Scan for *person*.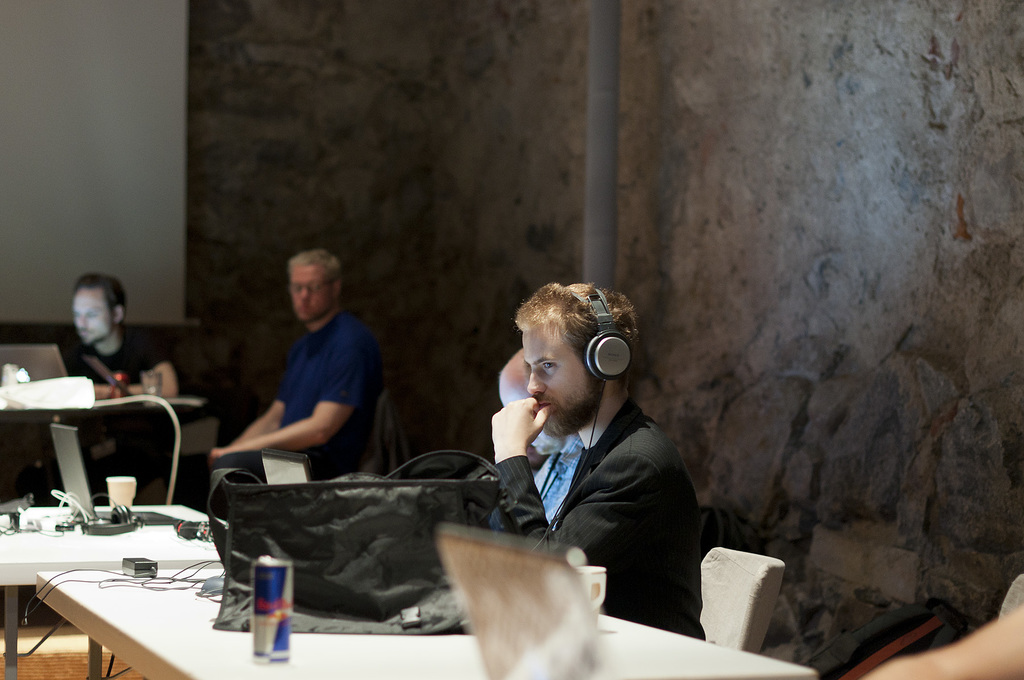
Scan result: BBox(54, 273, 174, 505).
